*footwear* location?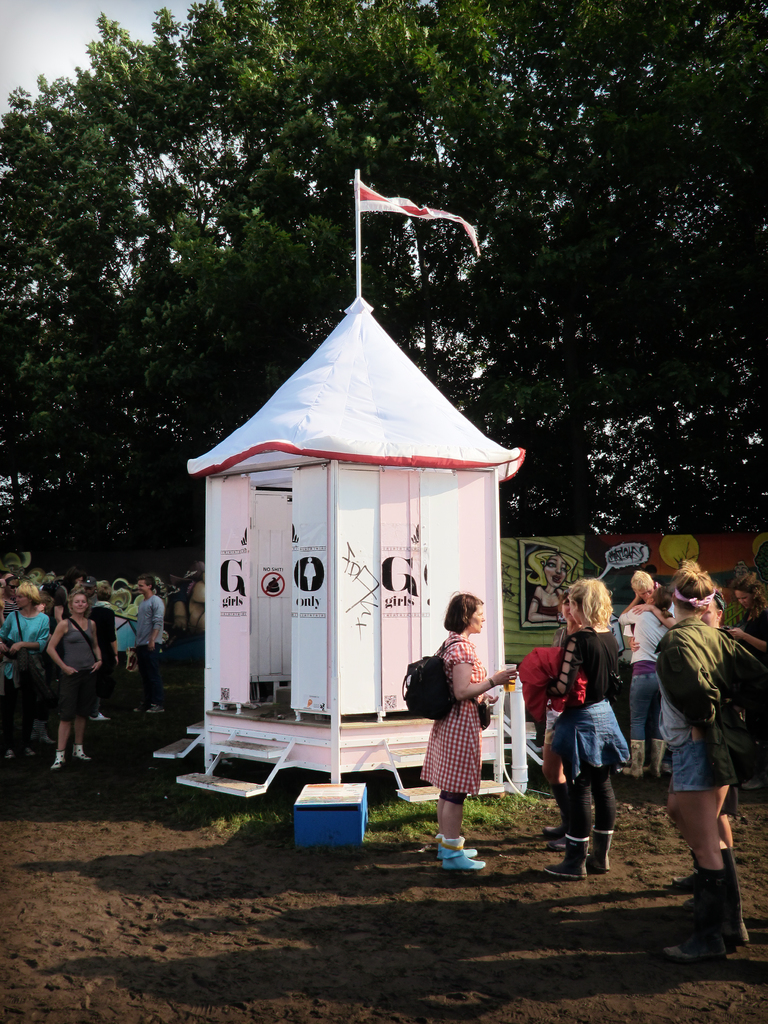
region(132, 702, 145, 716)
